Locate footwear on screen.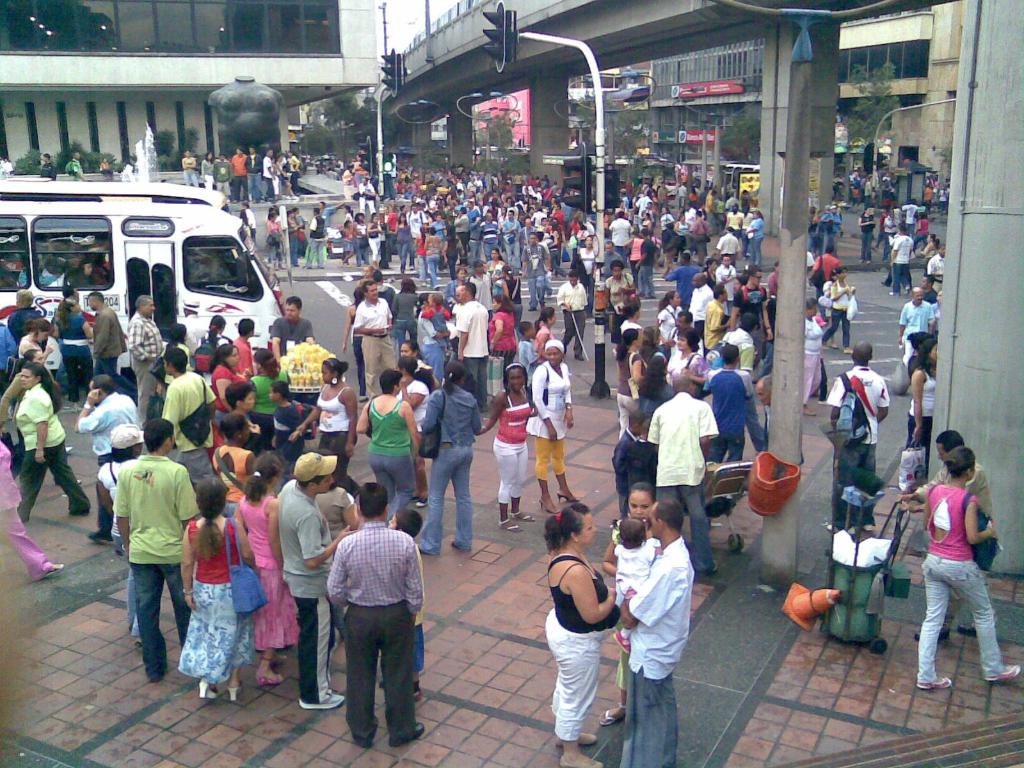
On screen at rect(556, 490, 580, 502).
